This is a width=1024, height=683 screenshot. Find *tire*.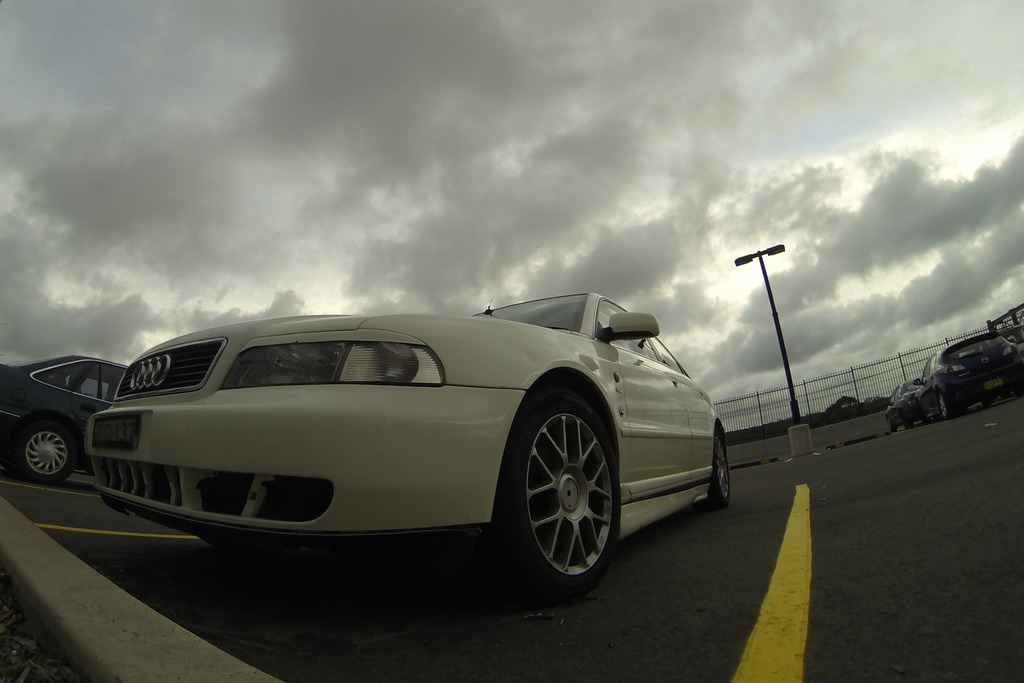
Bounding box: <bbox>887, 415, 894, 432</bbox>.
